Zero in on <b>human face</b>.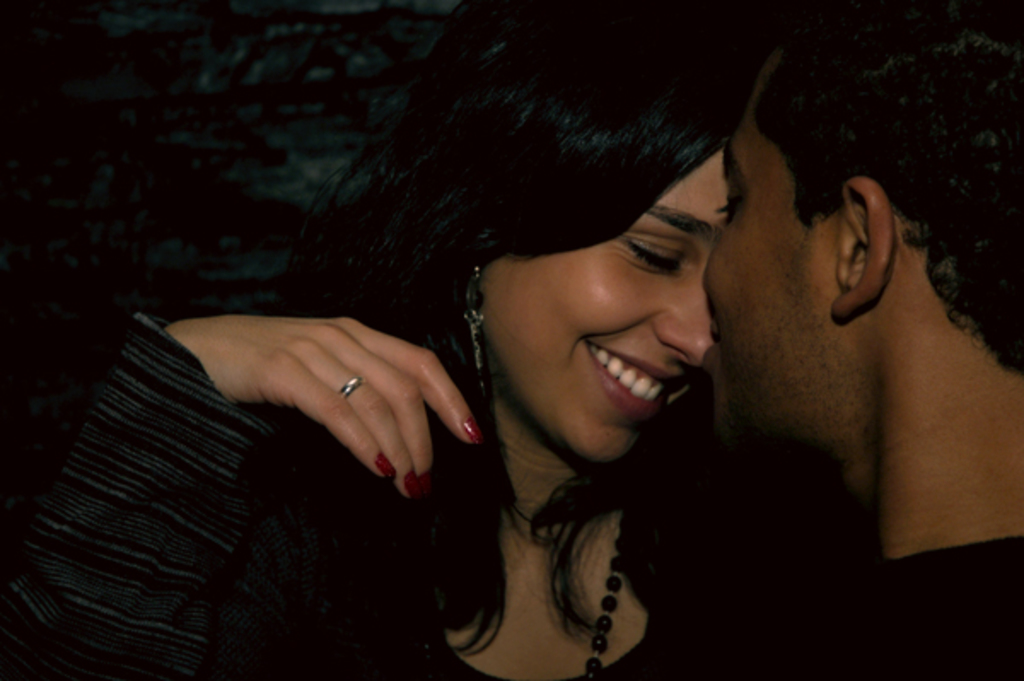
Zeroed in: 471:150:729:463.
